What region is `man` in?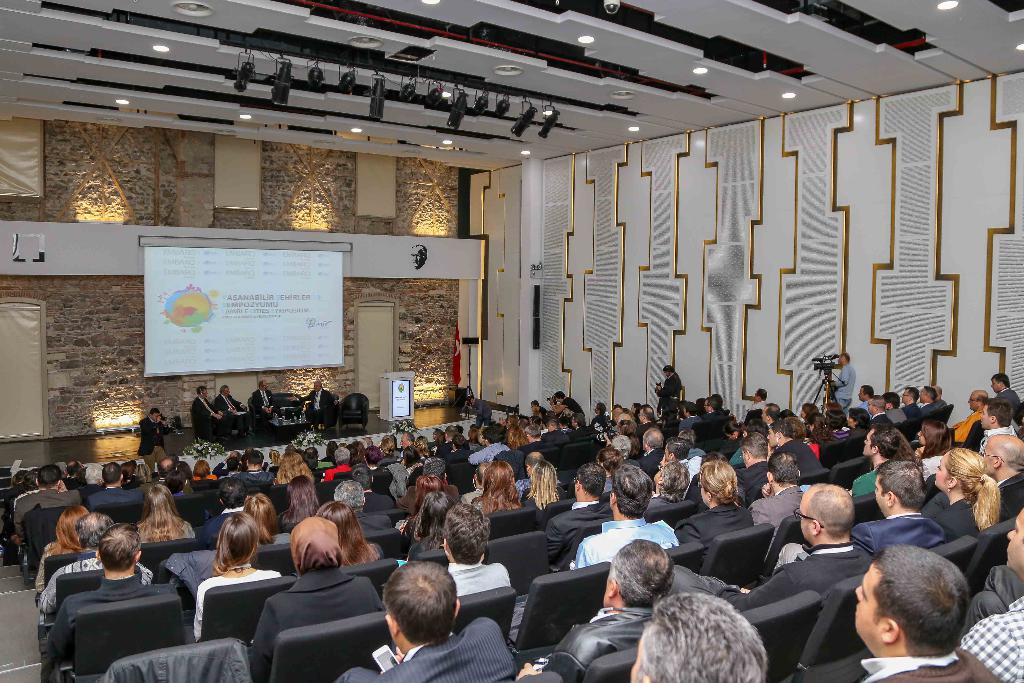
<region>977, 402, 1014, 456</region>.
